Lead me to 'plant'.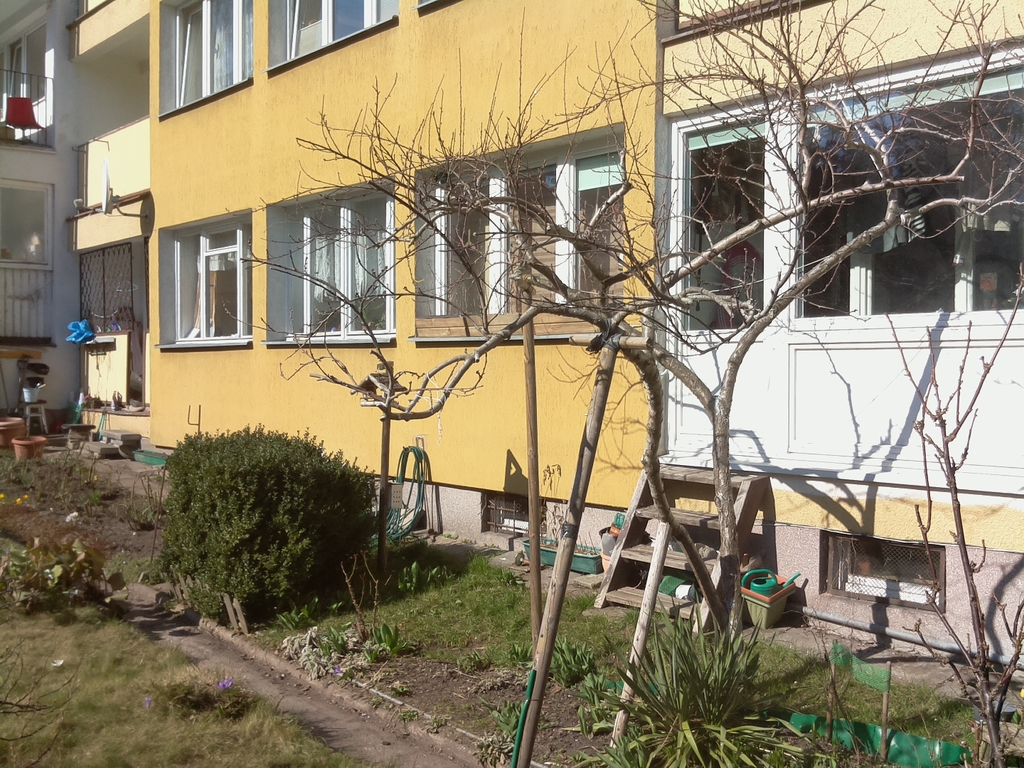
Lead to <bbox>355, 295, 384, 329</bbox>.
